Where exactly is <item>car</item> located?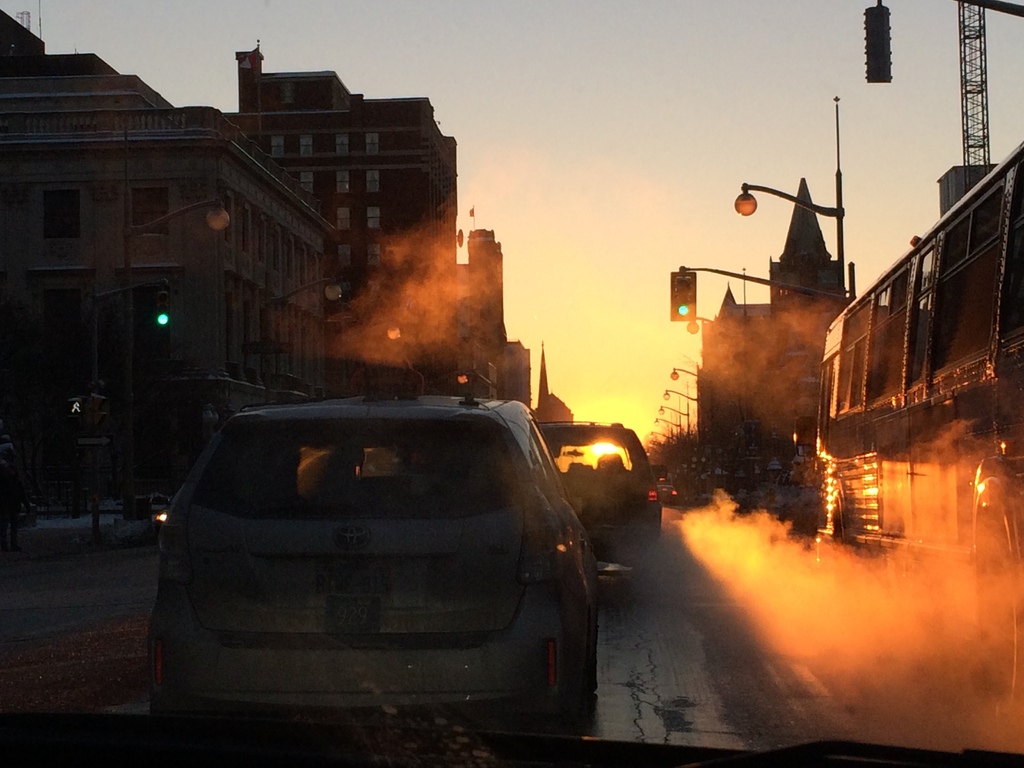
Its bounding box is (x1=662, y1=483, x2=681, y2=497).
